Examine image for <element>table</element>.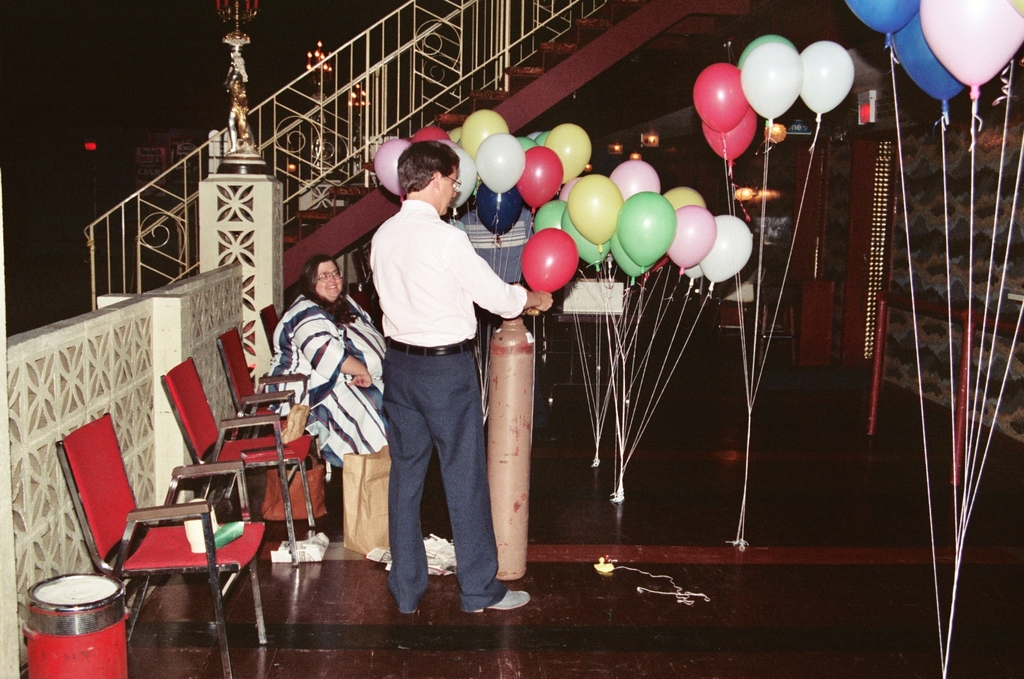
Examination result: (left=758, top=281, right=798, bottom=373).
